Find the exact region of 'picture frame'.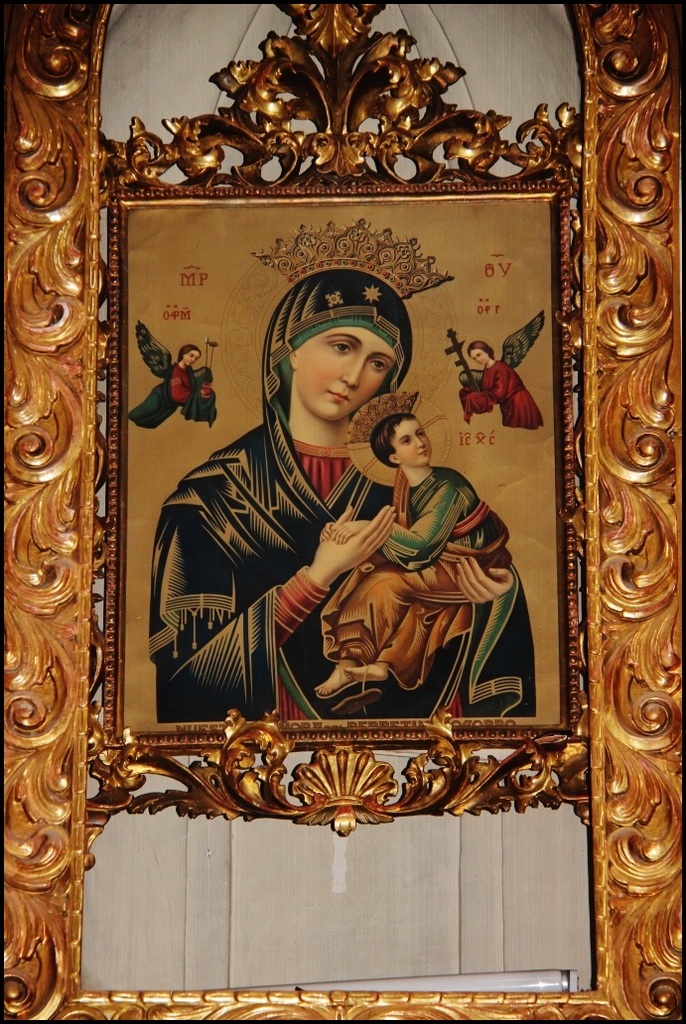
Exact region: x1=0 y1=0 x2=685 y2=1023.
